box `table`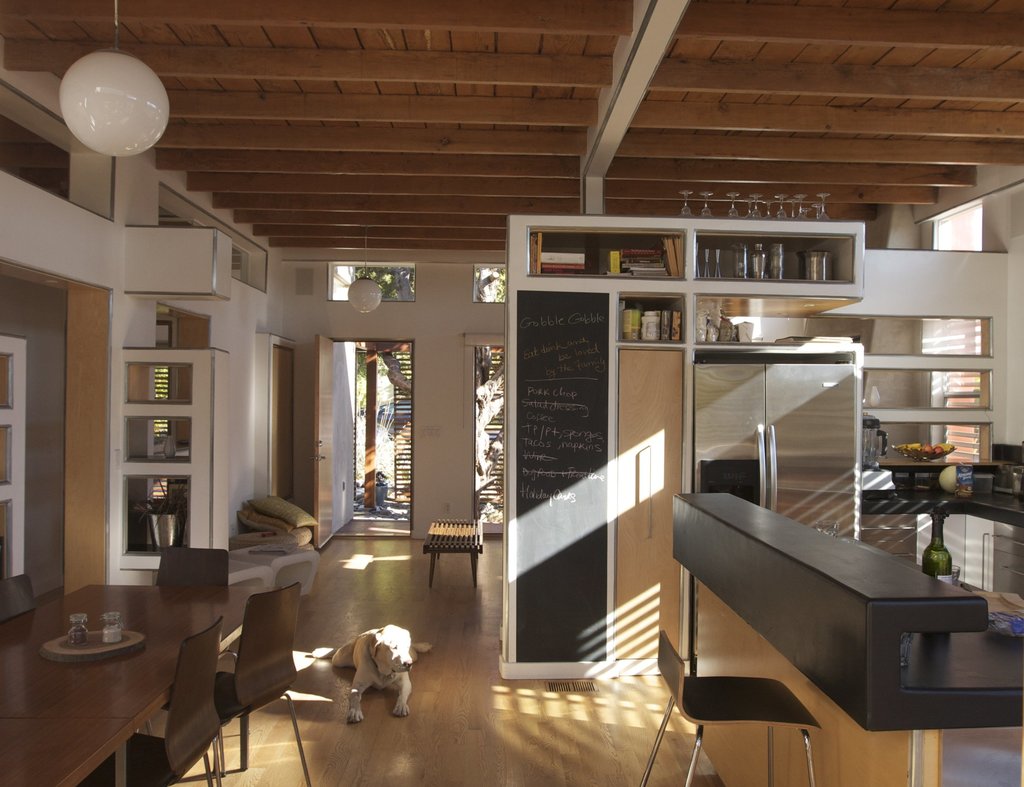
[x1=0, y1=720, x2=132, y2=786]
